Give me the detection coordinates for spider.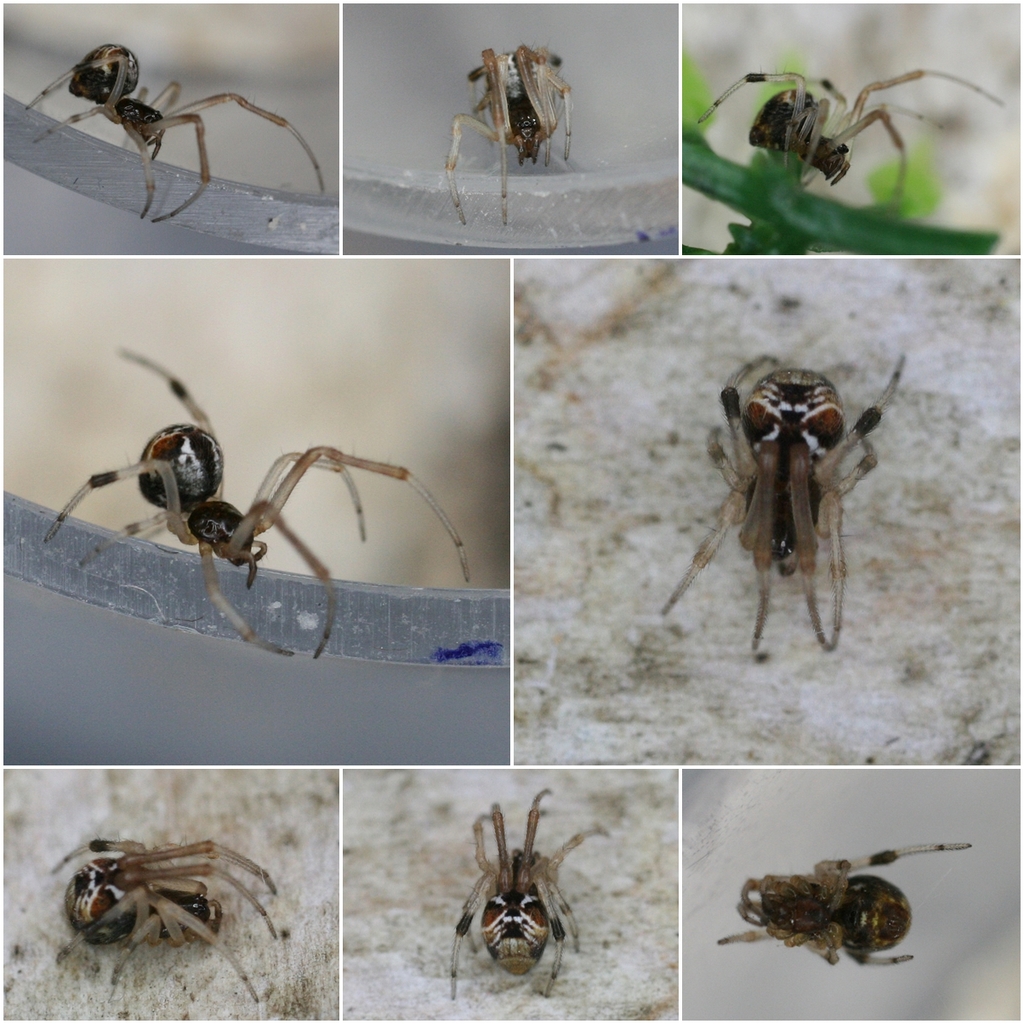
box=[446, 790, 607, 999].
